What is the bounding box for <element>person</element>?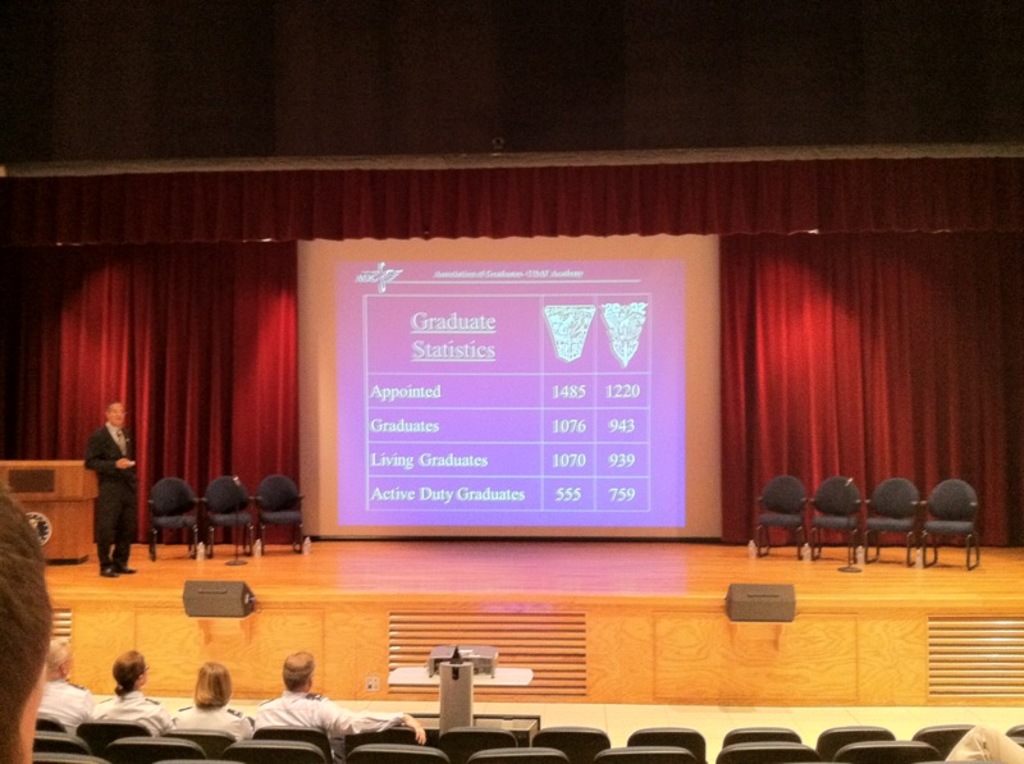
{"x1": 27, "y1": 630, "x2": 95, "y2": 740}.
